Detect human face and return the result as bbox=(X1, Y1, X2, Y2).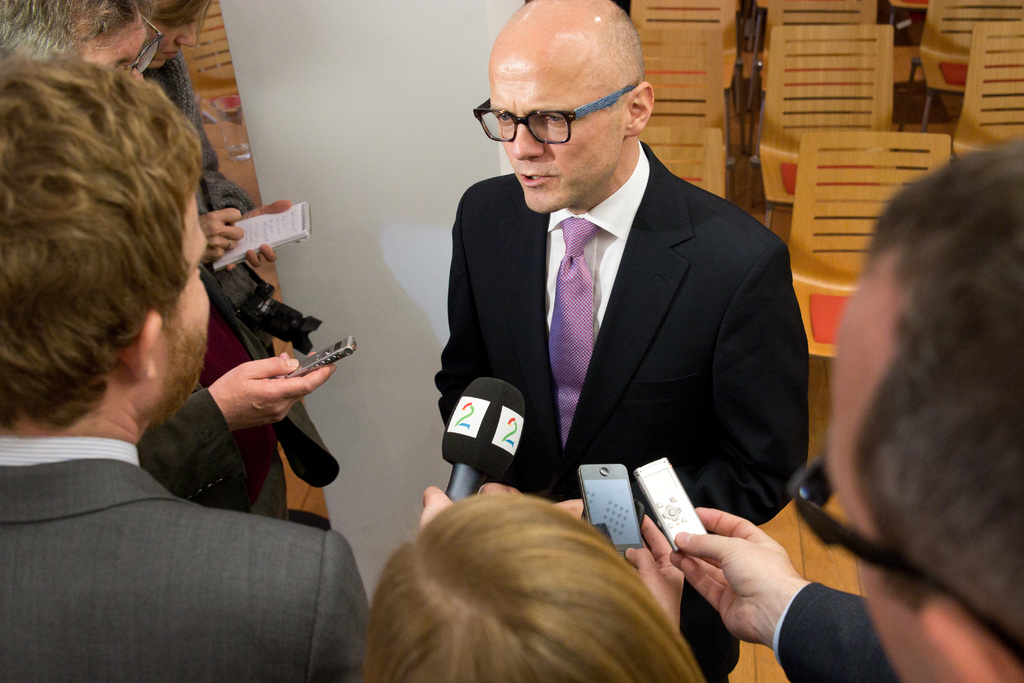
bbox=(143, 0, 204, 65).
